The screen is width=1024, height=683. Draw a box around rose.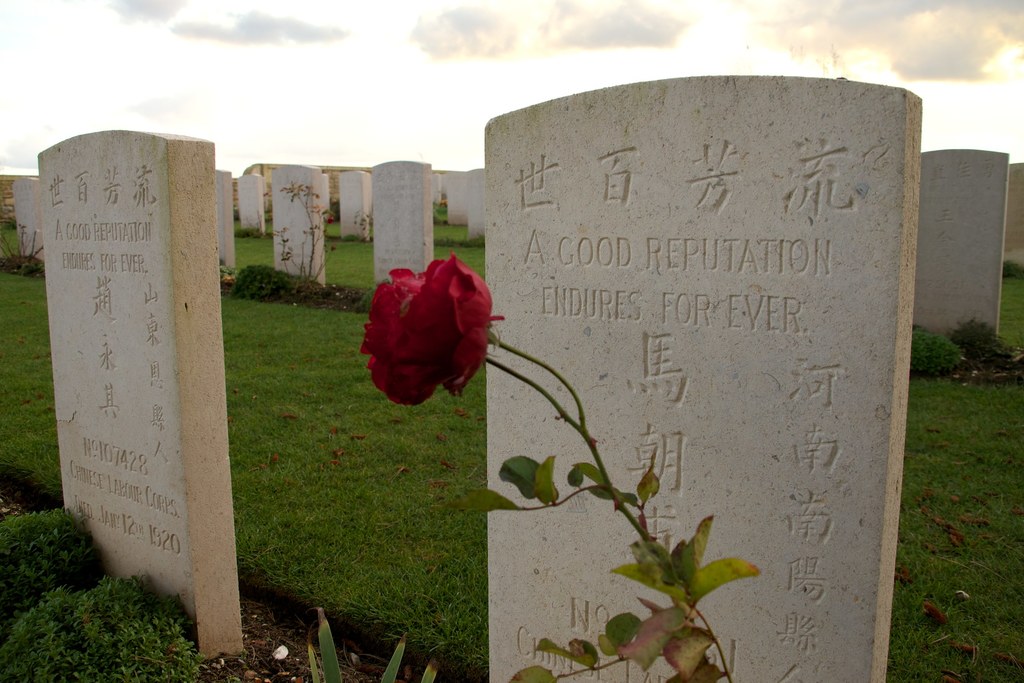
BBox(355, 249, 506, 407).
